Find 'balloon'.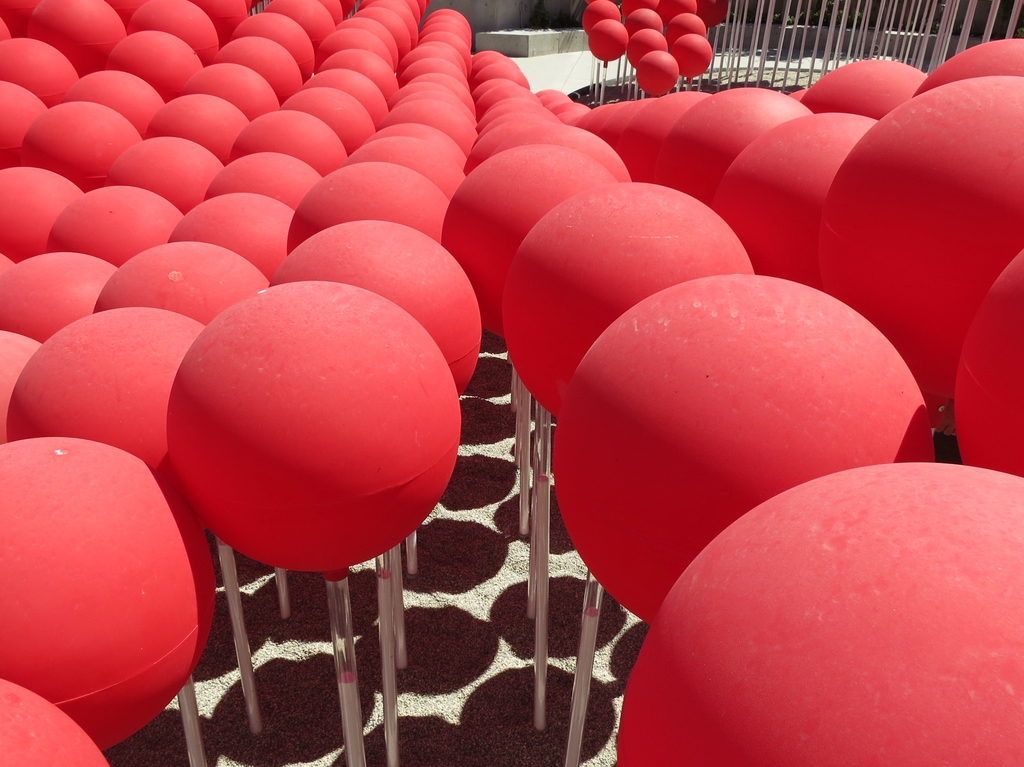
left=24, top=0, right=125, bottom=77.
